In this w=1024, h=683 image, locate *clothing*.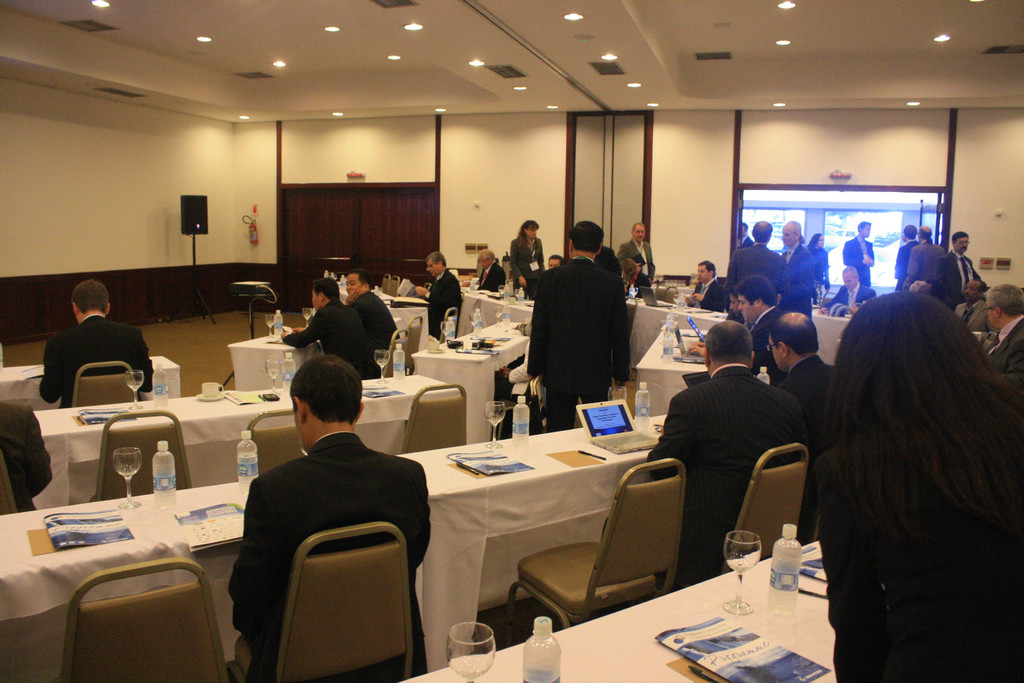
Bounding box: x1=224, y1=434, x2=431, y2=682.
